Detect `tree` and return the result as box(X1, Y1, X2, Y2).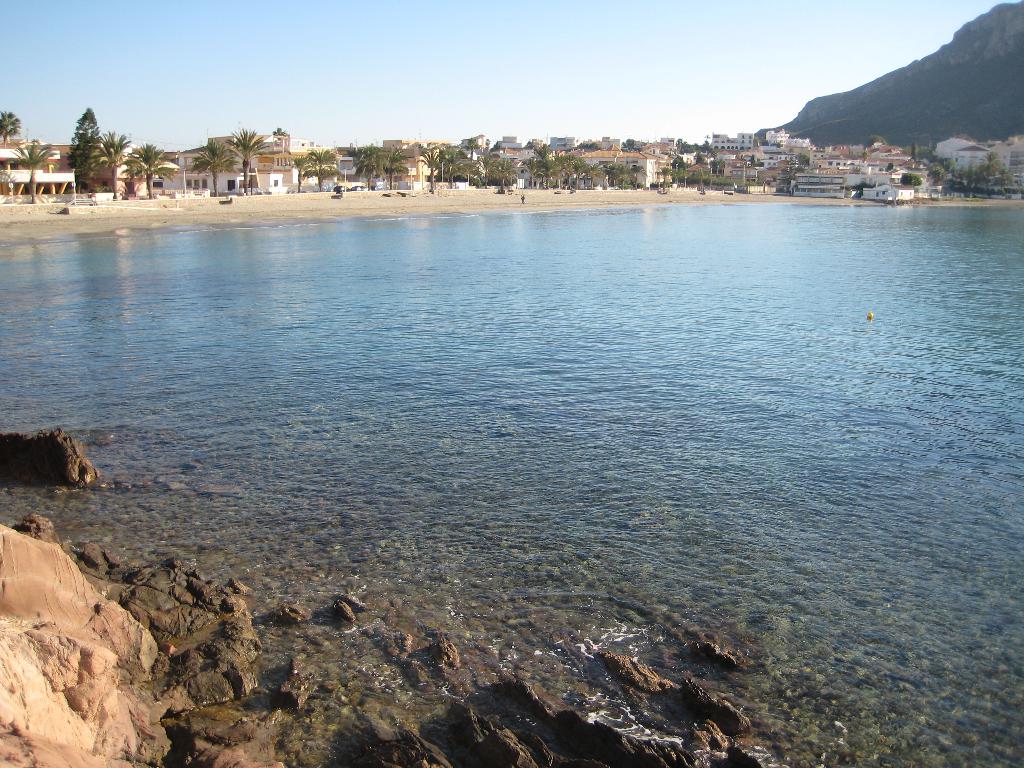
box(15, 132, 59, 209).
